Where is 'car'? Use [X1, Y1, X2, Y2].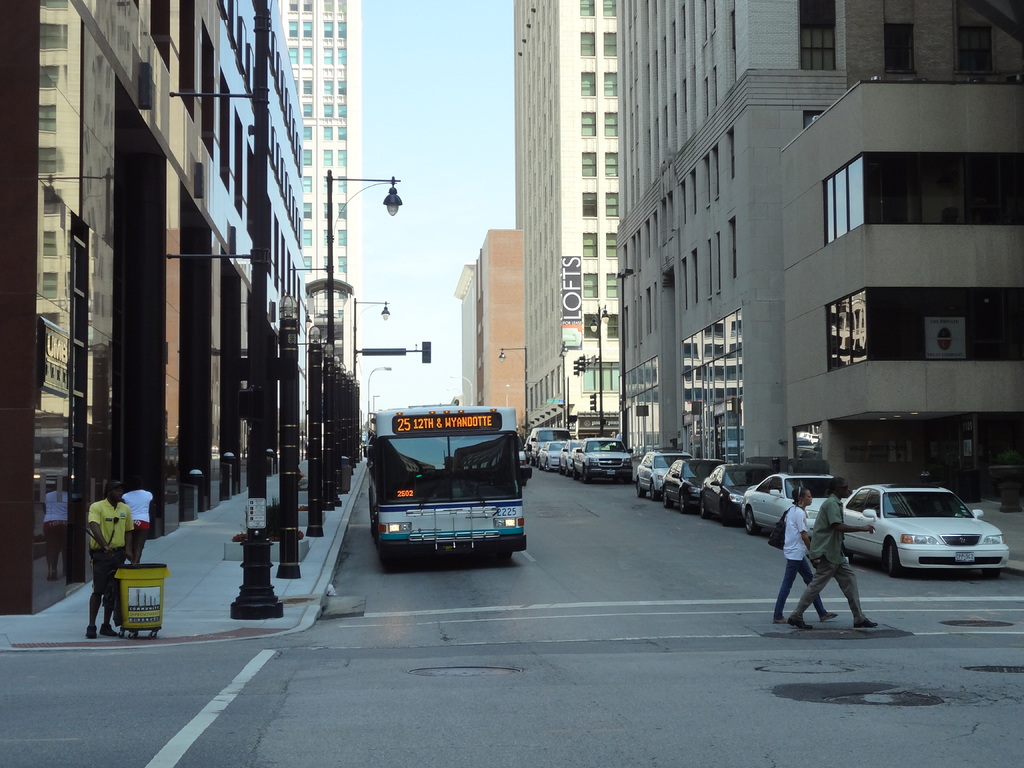
[541, 444, 575, 471].
